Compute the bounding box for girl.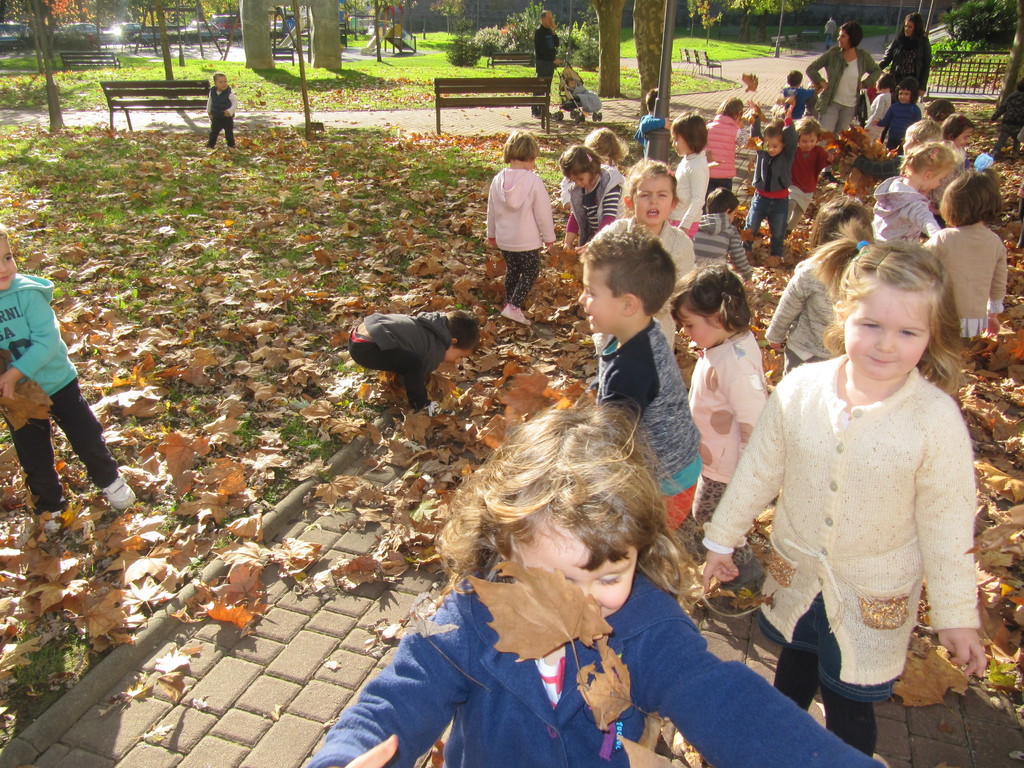
(x1=700, y1=237, x2=989, y2=760).
